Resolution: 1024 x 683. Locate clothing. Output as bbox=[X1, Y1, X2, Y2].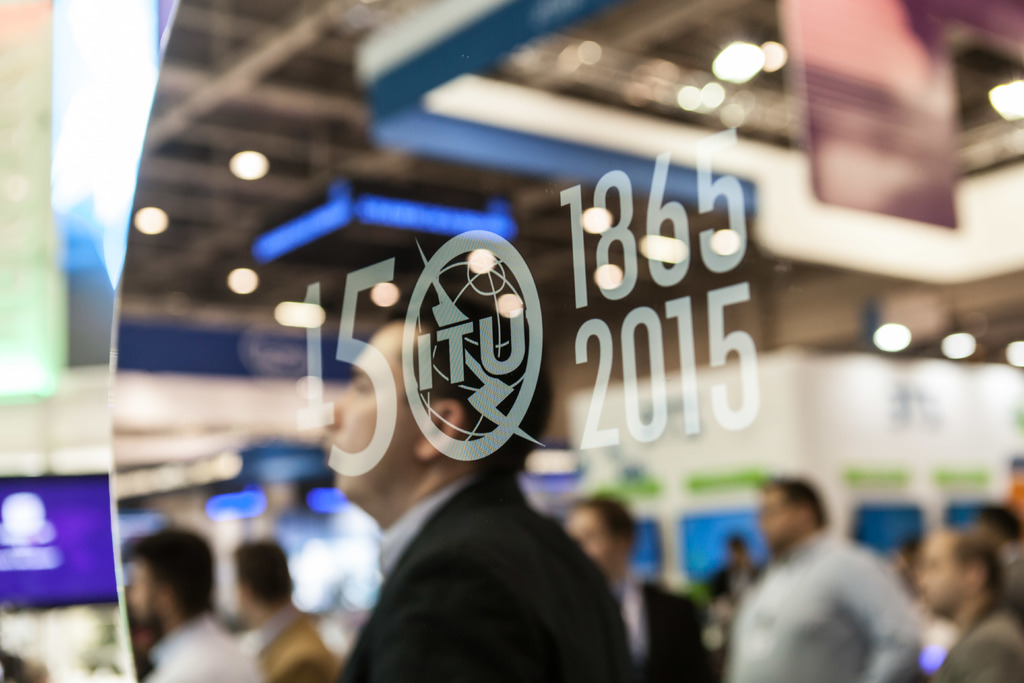
bbox=[922, 602, 1023, 682].
